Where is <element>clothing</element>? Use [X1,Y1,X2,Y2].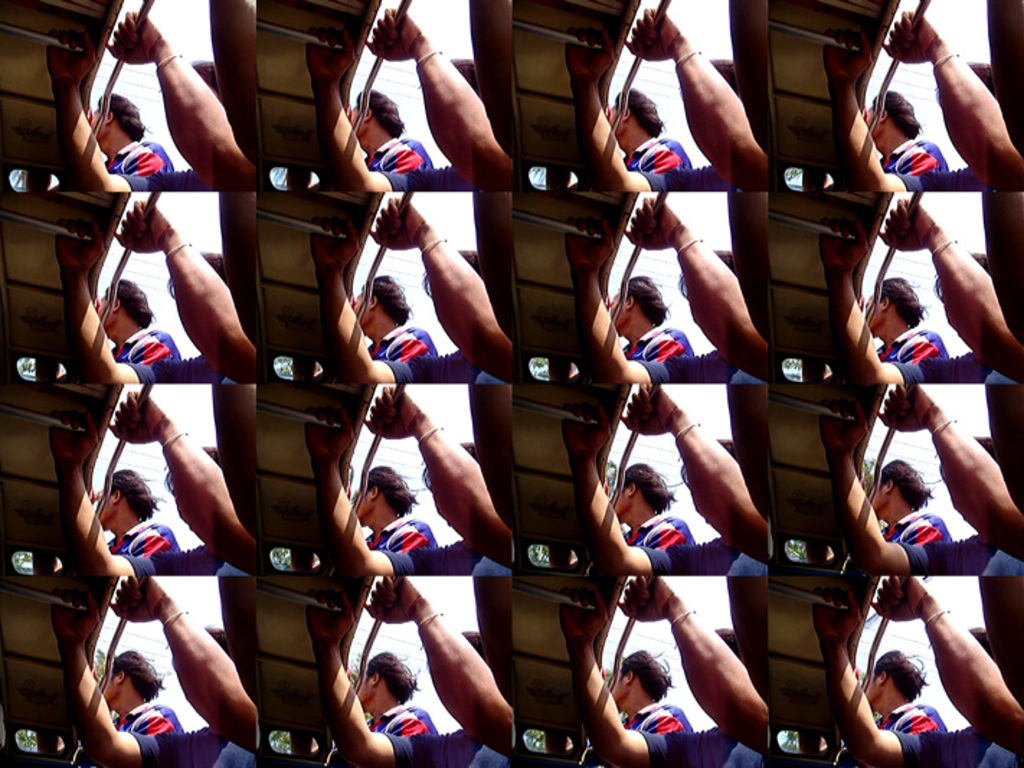
[361,135,432,173].
